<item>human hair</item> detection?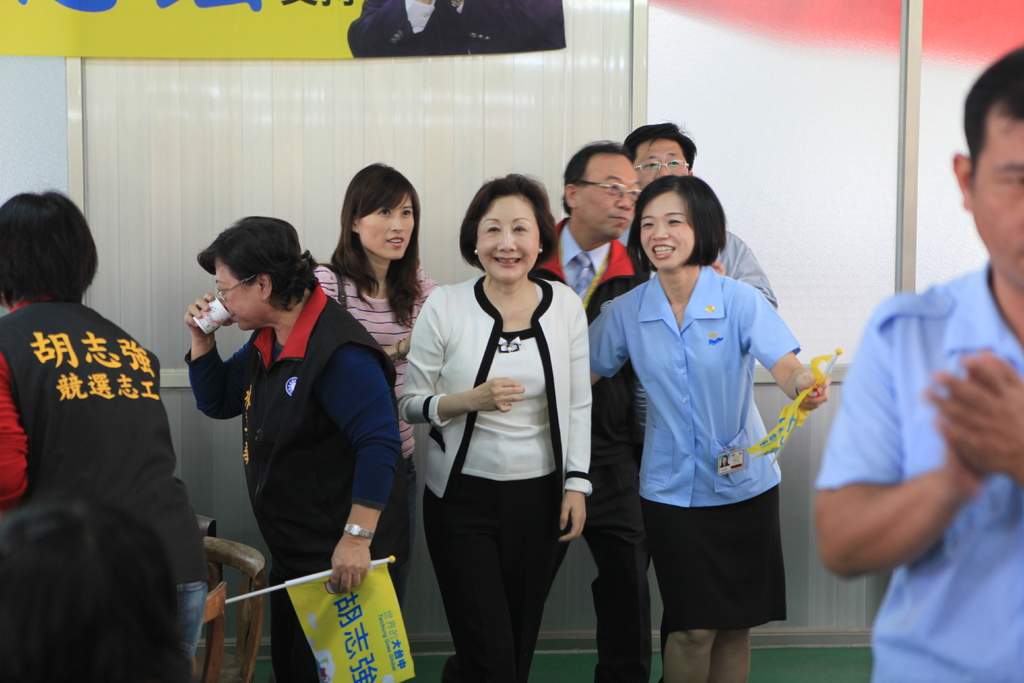
l=324, t=152, r=423, b=308
